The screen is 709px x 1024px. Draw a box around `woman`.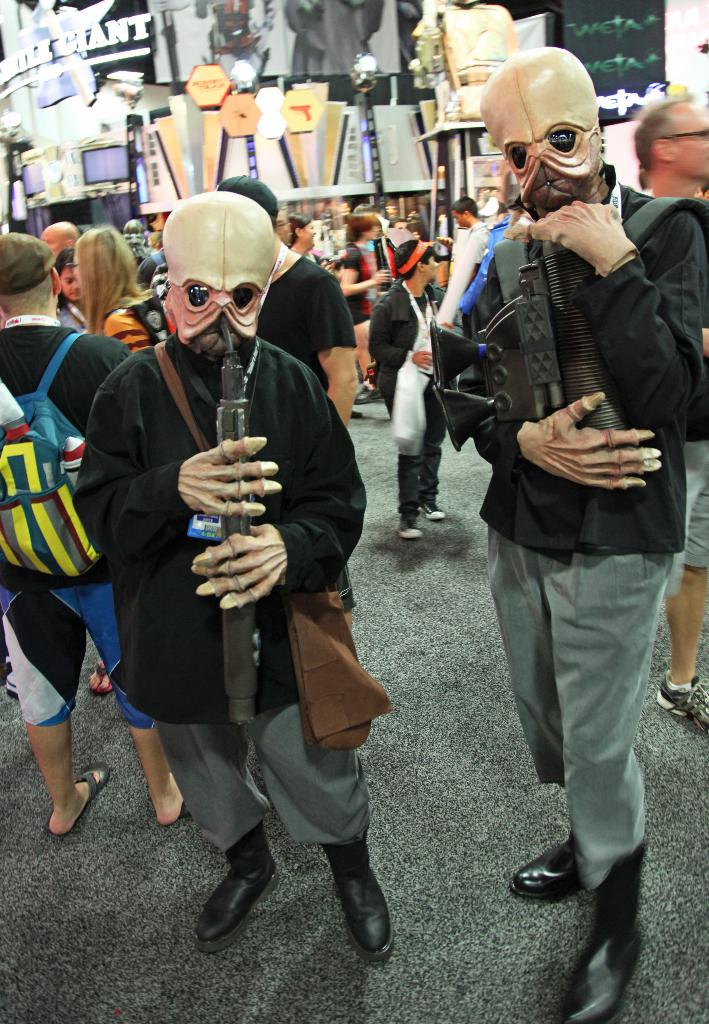
region(289, 212, 317, 252).
